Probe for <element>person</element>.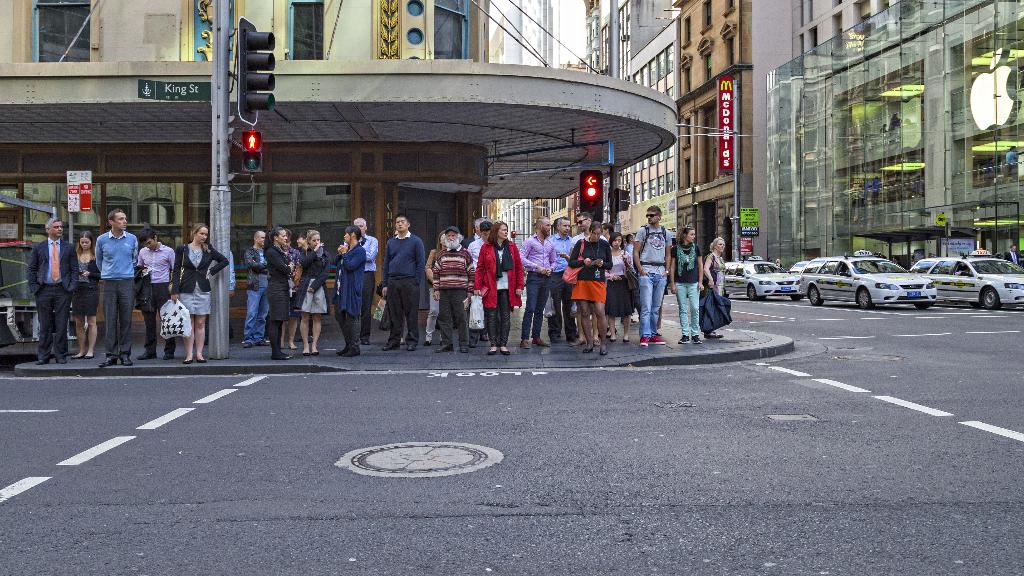
Probe result: 297:230:333:355.
